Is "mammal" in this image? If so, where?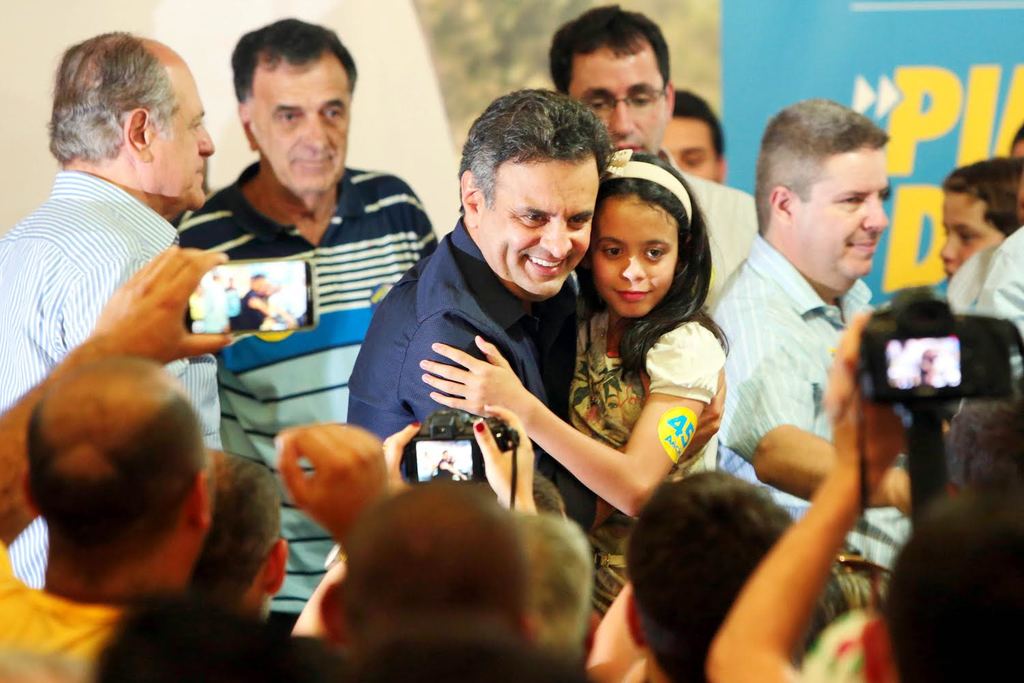
Yes, at rect(698, 94, 915, 576).
